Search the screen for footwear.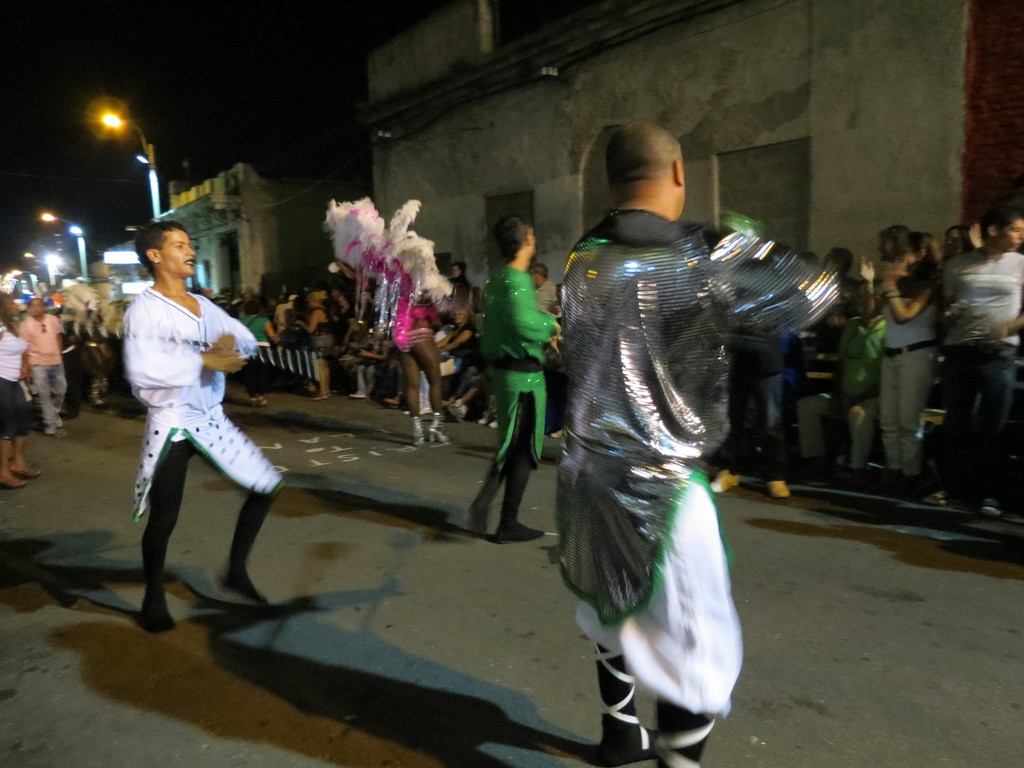
Found at [247,394,256,412].
